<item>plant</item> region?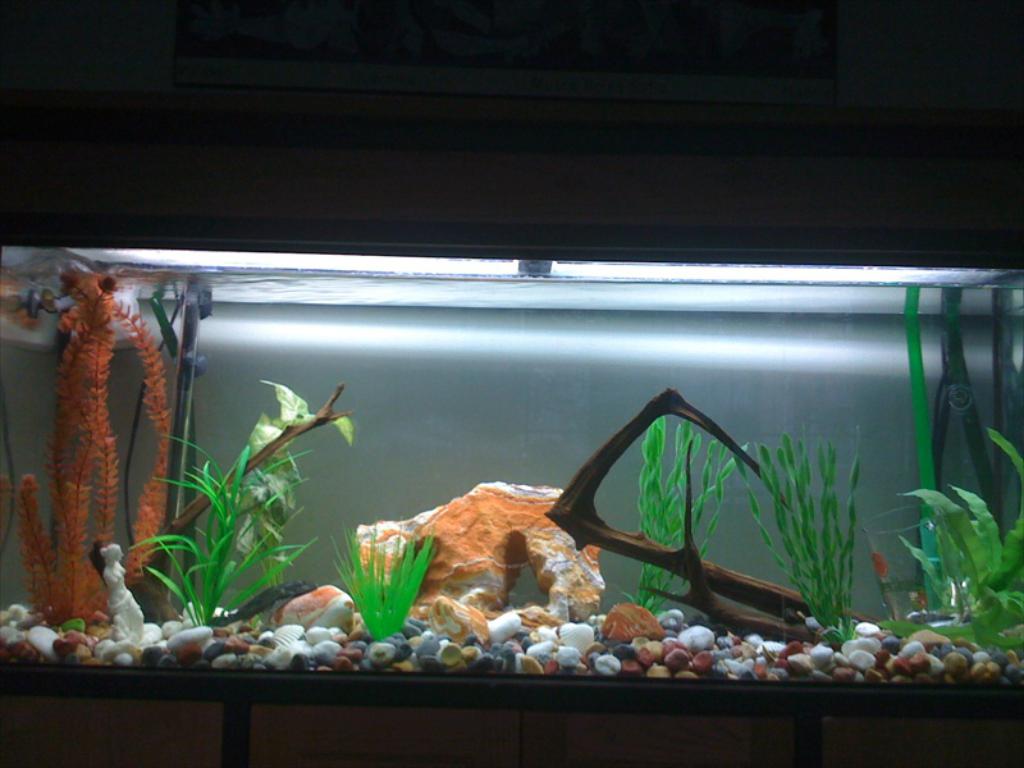
<bbox>214, 365, 357, 585</bbox>
